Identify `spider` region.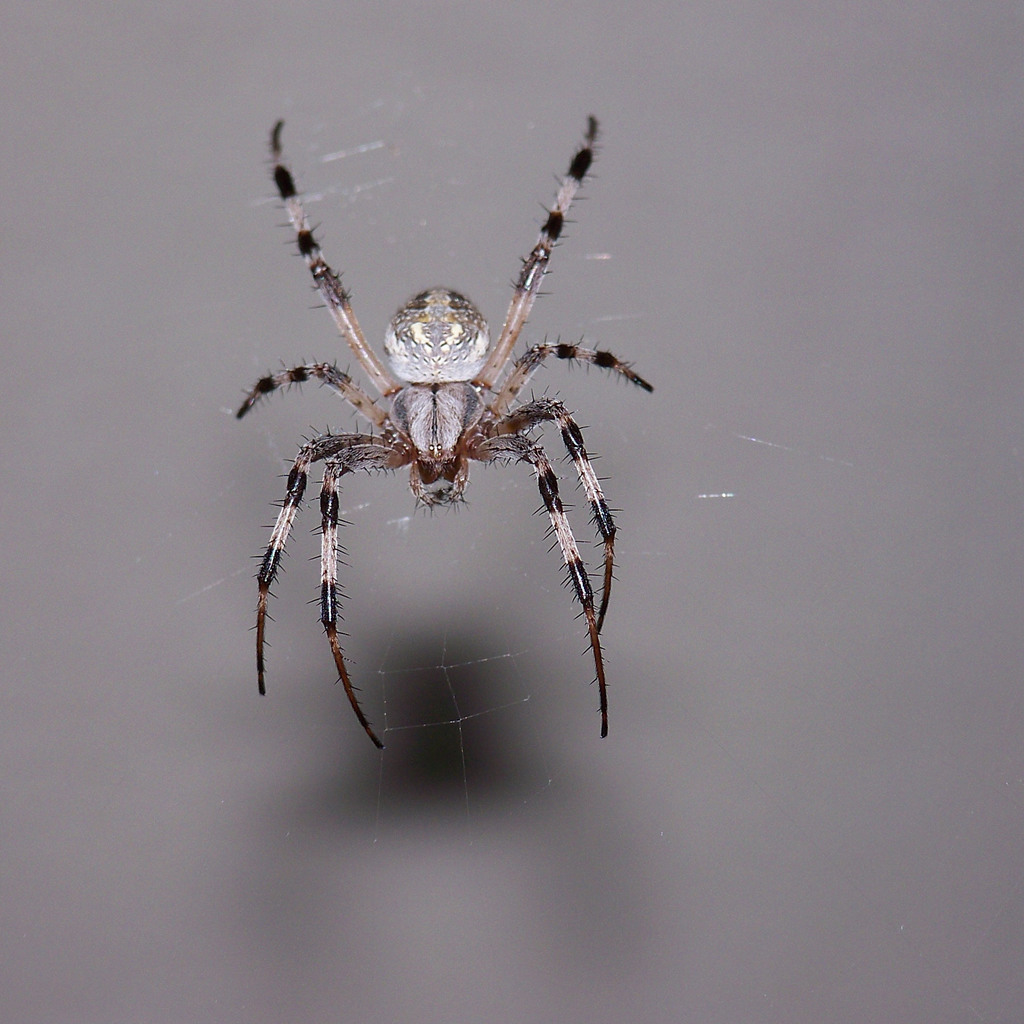
Region: pyautogui.locateOnScreen(225, 106, 667, 741).
